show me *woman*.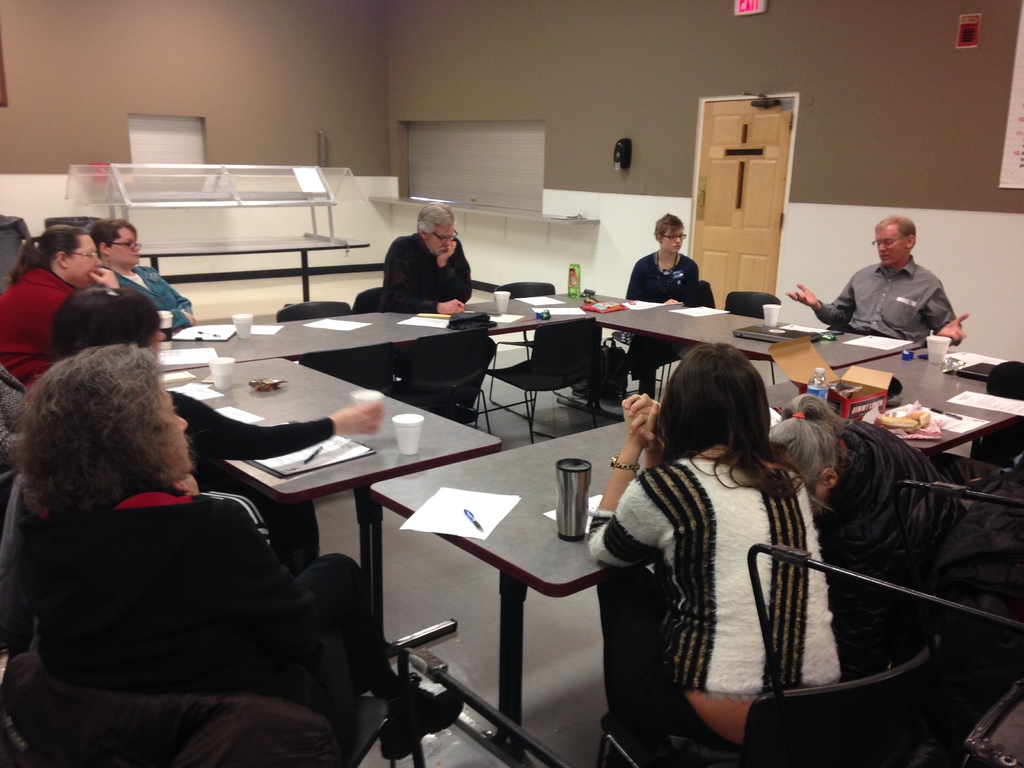
*woman* is here: x1=746 y1=393 x2=1022 y2=720.
